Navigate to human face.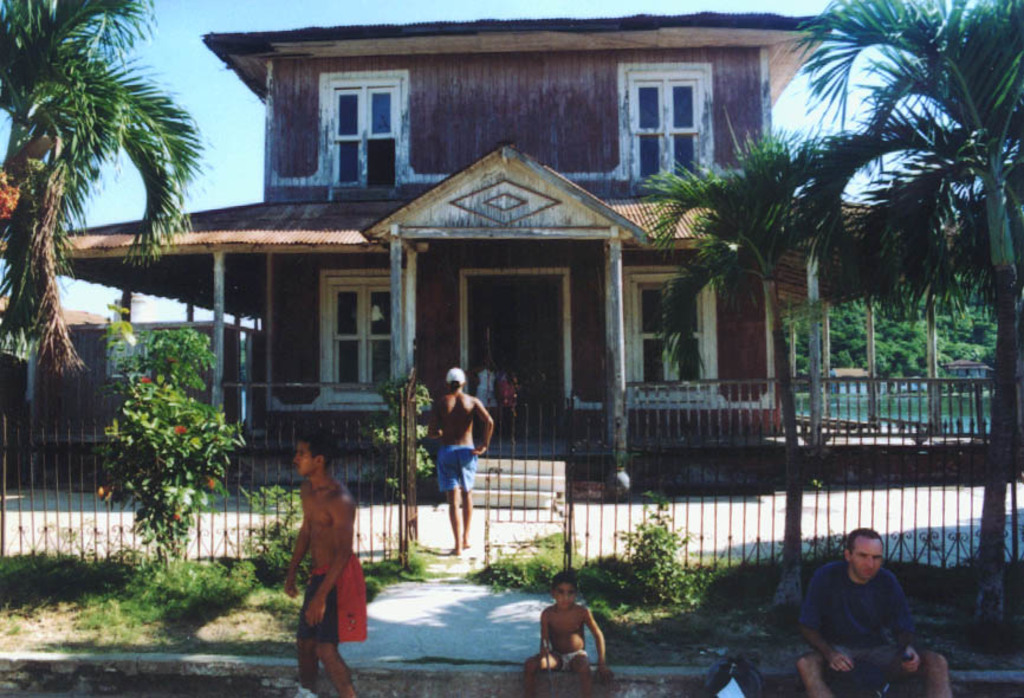
Navigation target: box(844, 535, 881, 576).
